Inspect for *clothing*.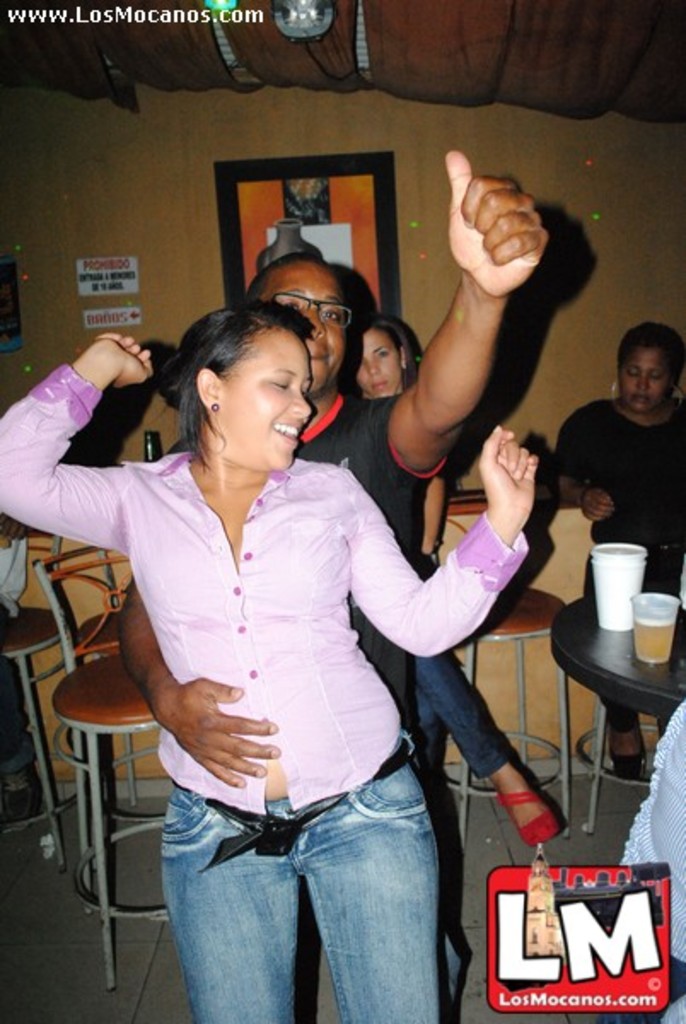
Inspection: bbox=[565, 350, 683, 556].
